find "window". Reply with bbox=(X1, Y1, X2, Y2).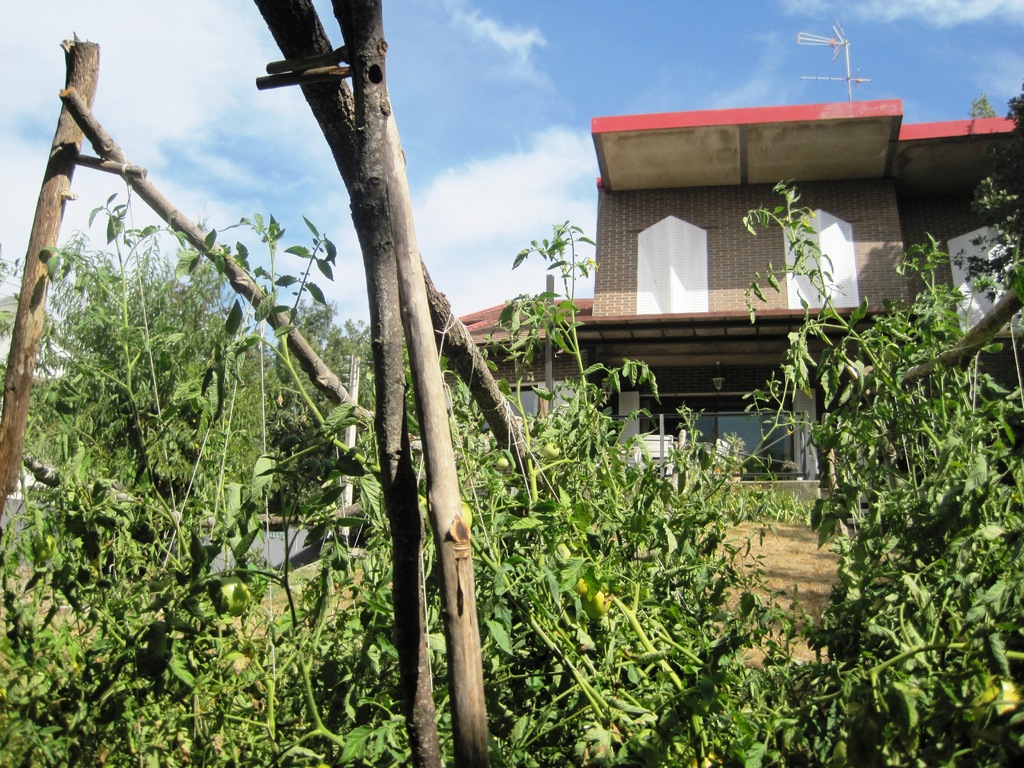
bbox=(714, 412, 797, 475).
